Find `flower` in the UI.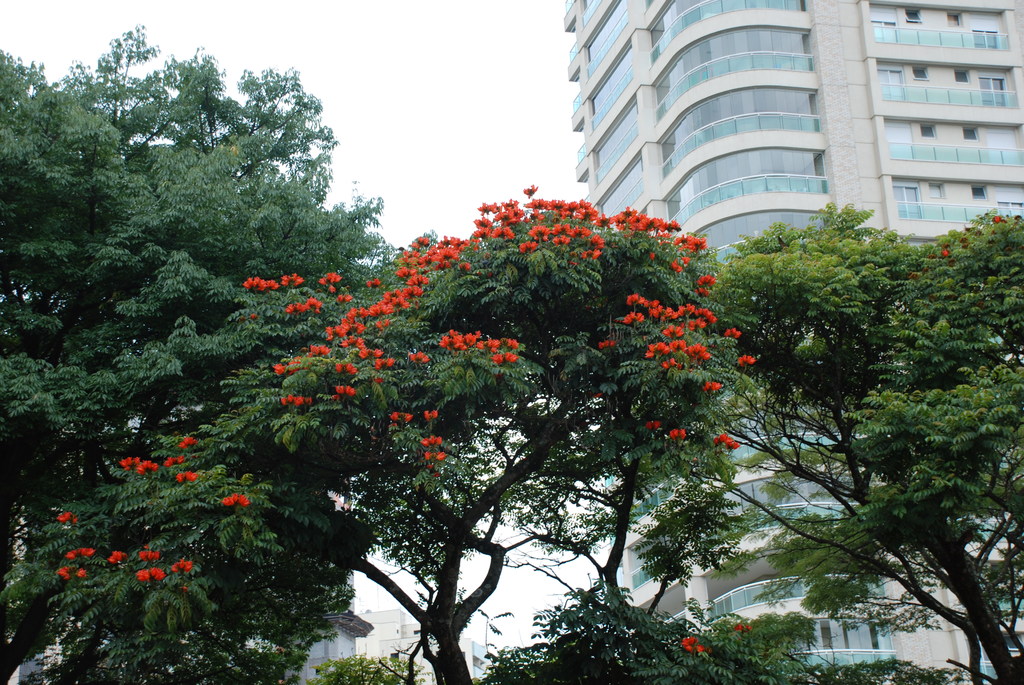
UI element at <region>738, 353, 757, 367</region>.
